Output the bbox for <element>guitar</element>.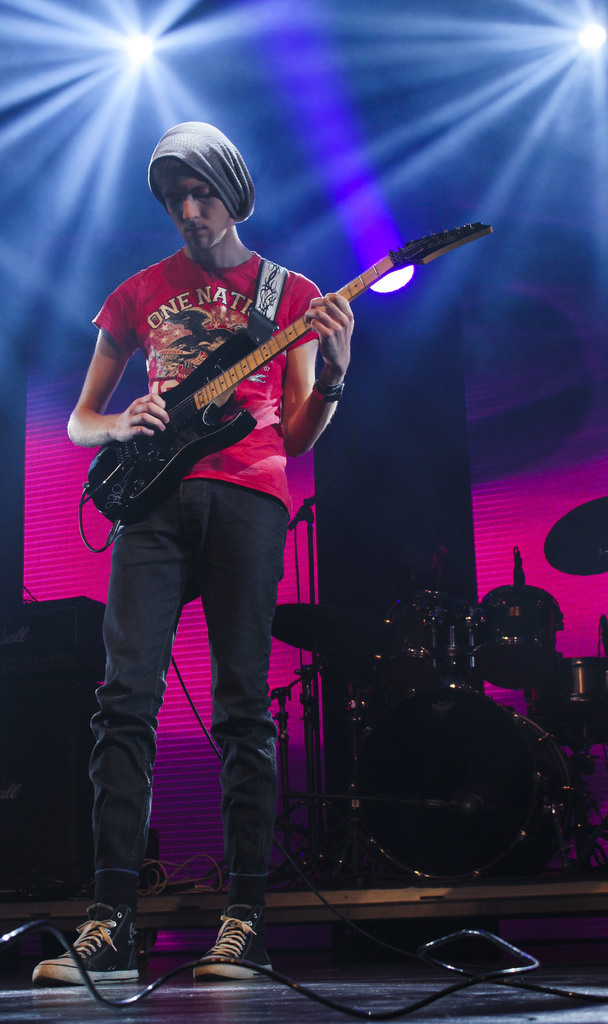
(left=80, top=198, right=468, bottom=509).
